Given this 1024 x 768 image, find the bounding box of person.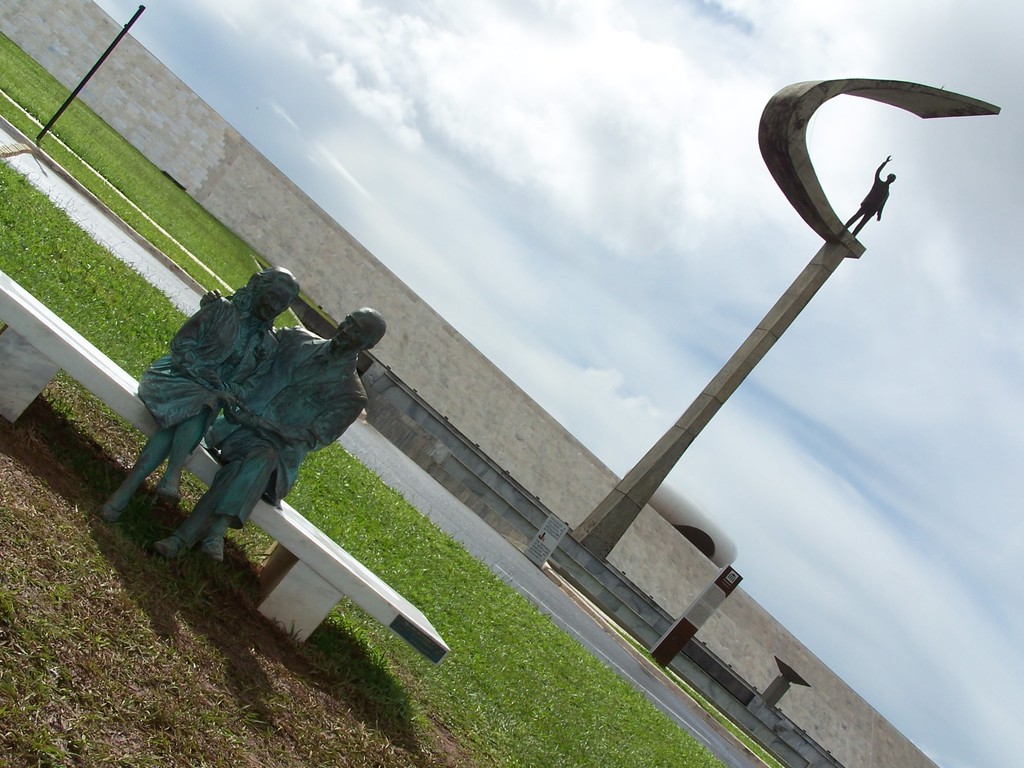
(845, 156, 896, 237).
